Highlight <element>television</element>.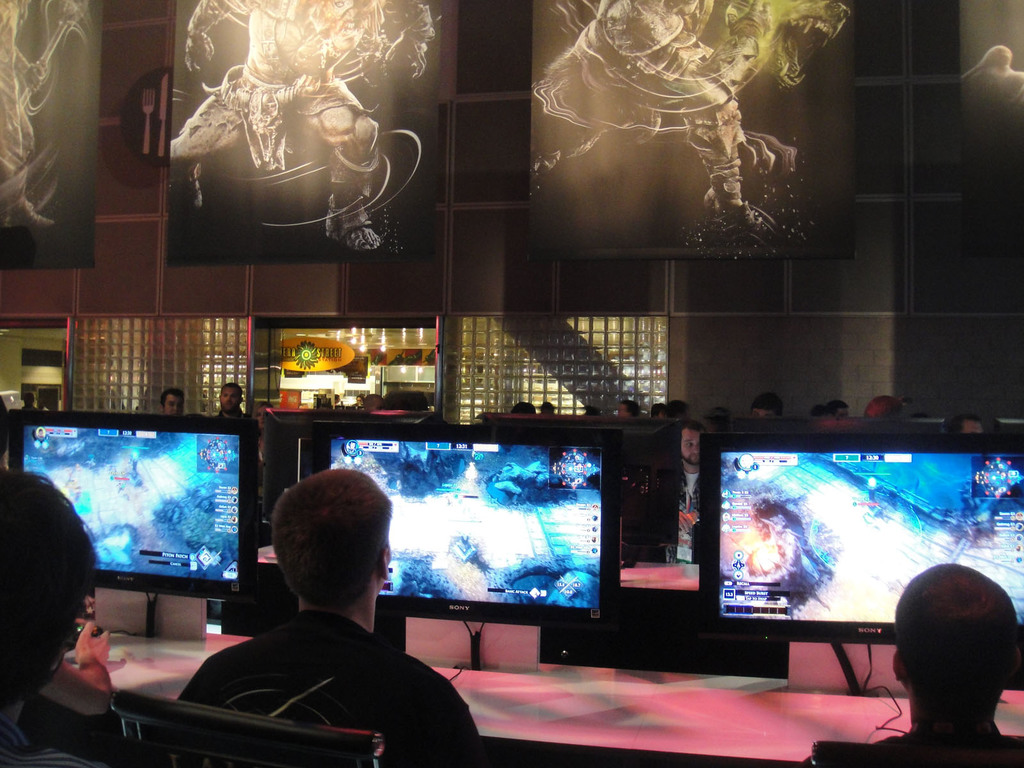
Highlighted region: bbox(703, 433, 1023, 655).
